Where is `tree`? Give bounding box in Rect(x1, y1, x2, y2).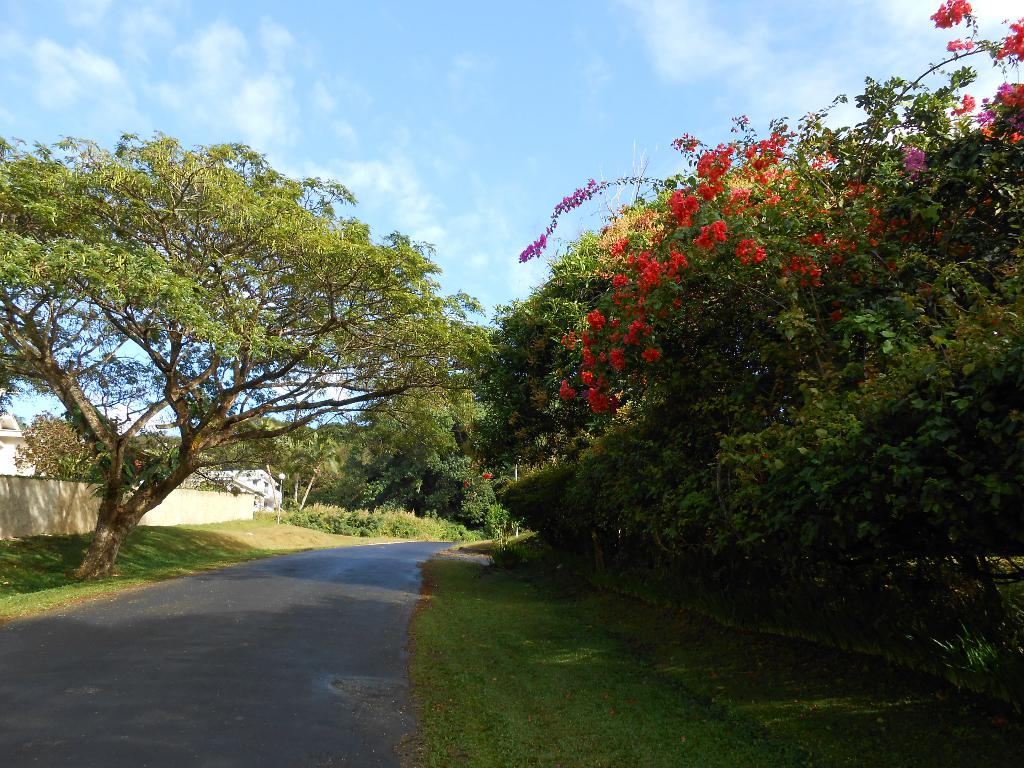
Rect(12, 406, 175, 484).
